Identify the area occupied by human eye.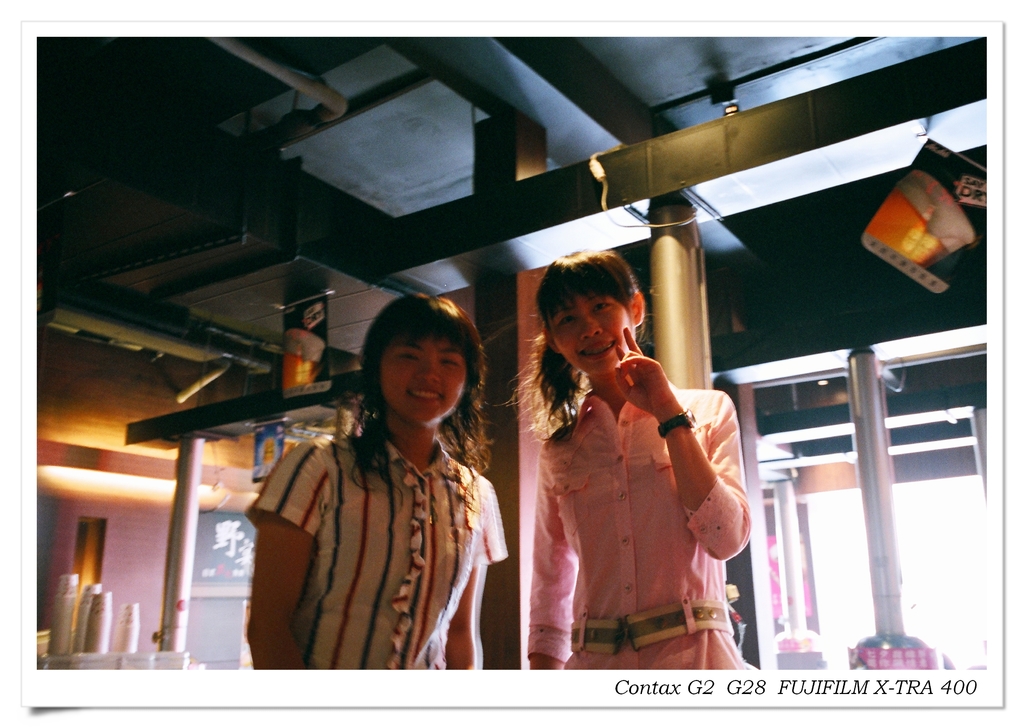
Area: {"left": 401, "top": 355, "right": 417, "bottom": 359}.
